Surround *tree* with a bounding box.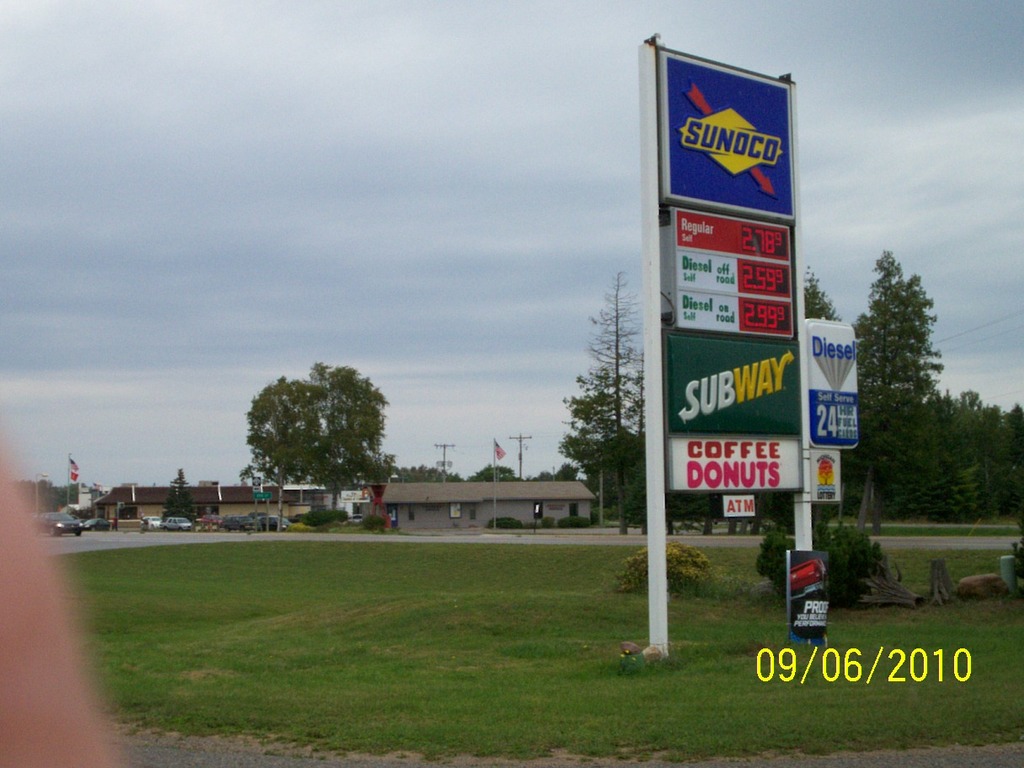
[392, 460, 463, 484].
